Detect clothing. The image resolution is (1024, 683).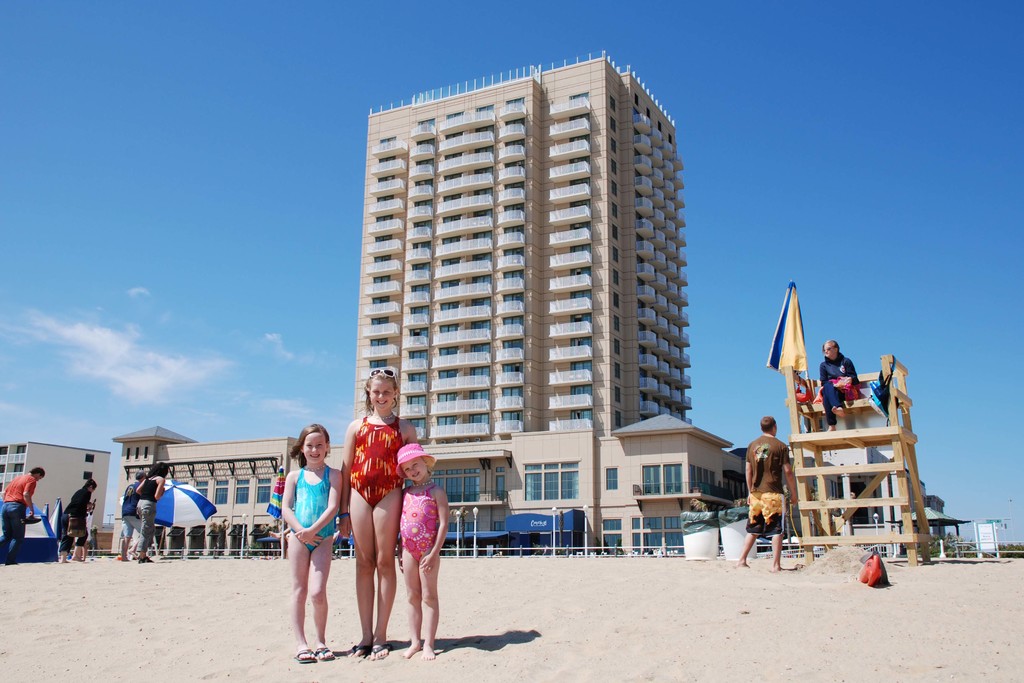
Rect(60, 486, 89, 551).
